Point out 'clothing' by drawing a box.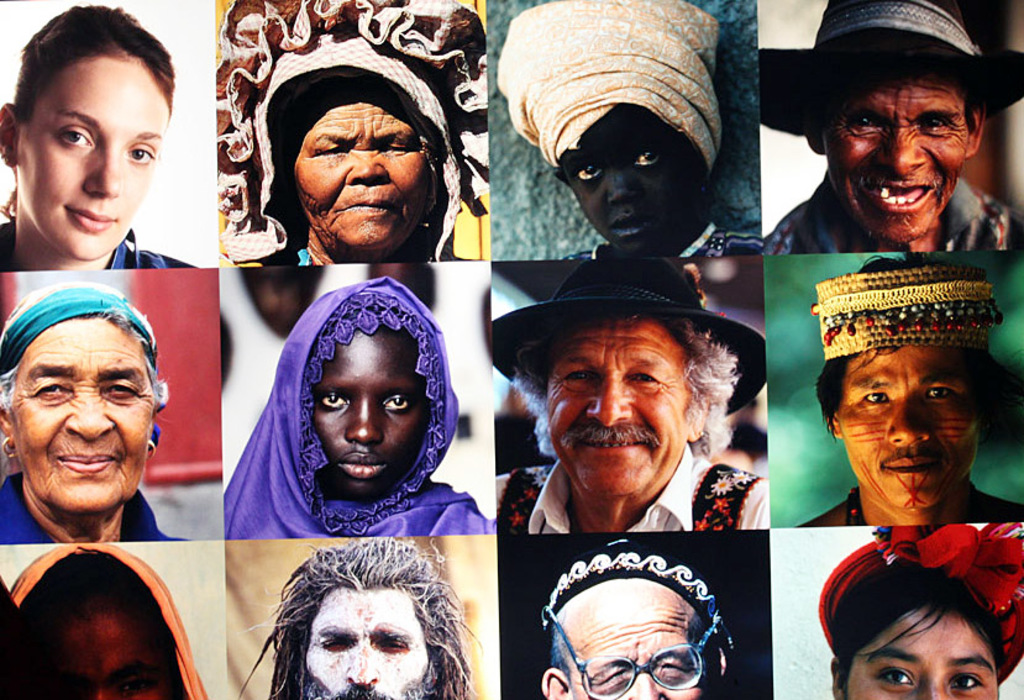
[x1=216, y1=272, x2=478, y2=573].
